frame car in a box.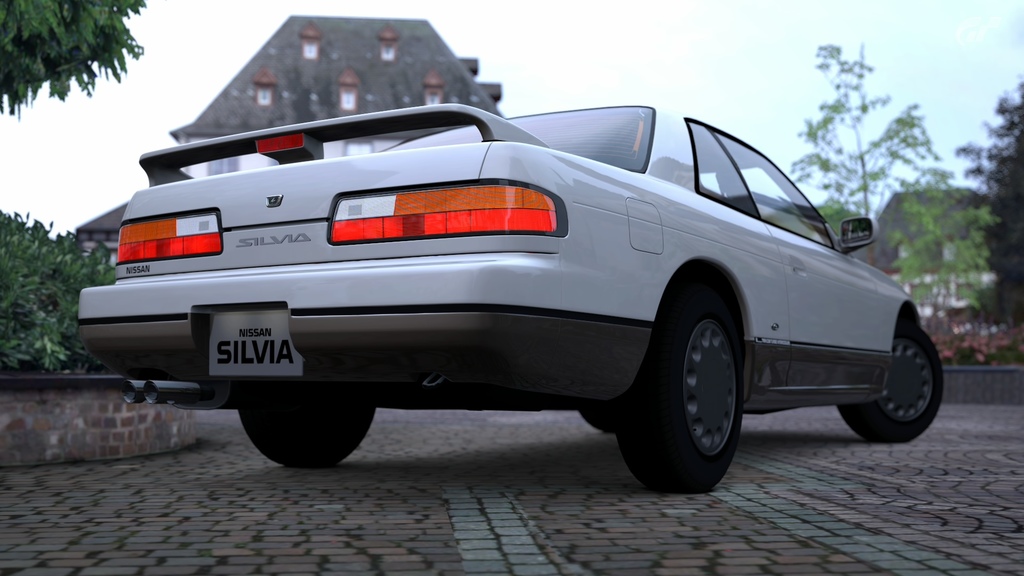
<bbox>77, 104, 947, 492</bbox>.
